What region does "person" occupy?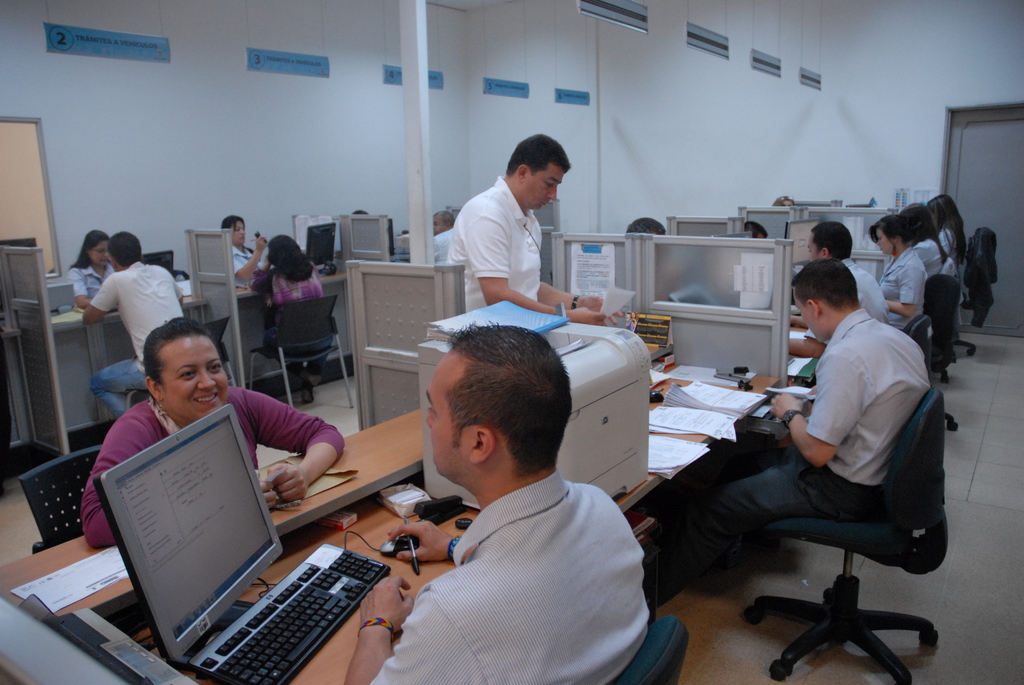
342 321 653 684.
